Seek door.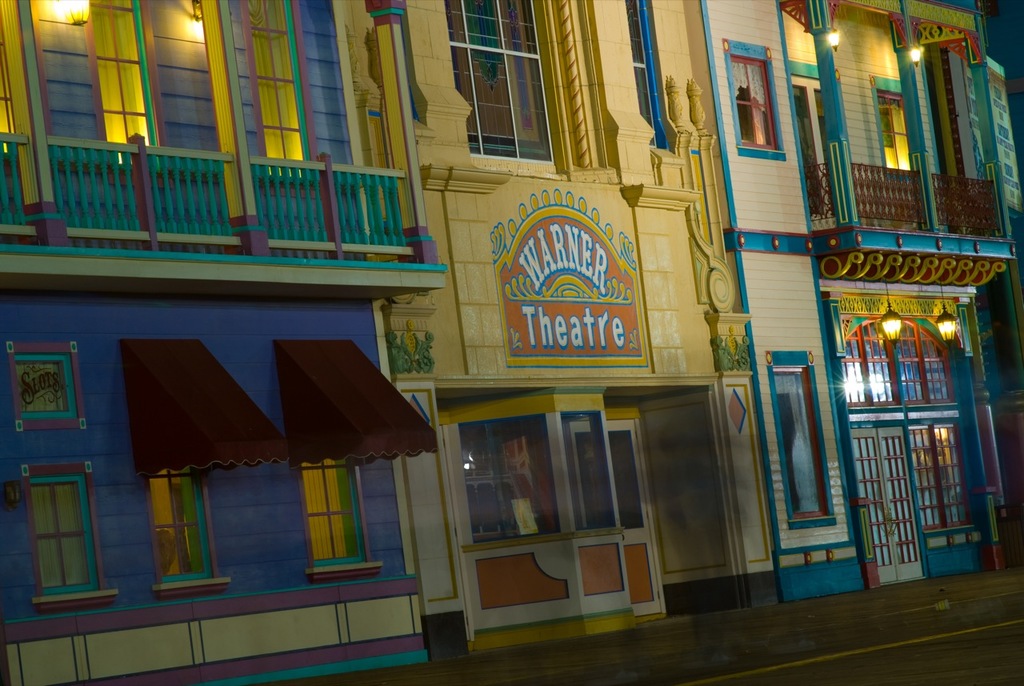
(left=610, top=419, right=669, bottom=615).
